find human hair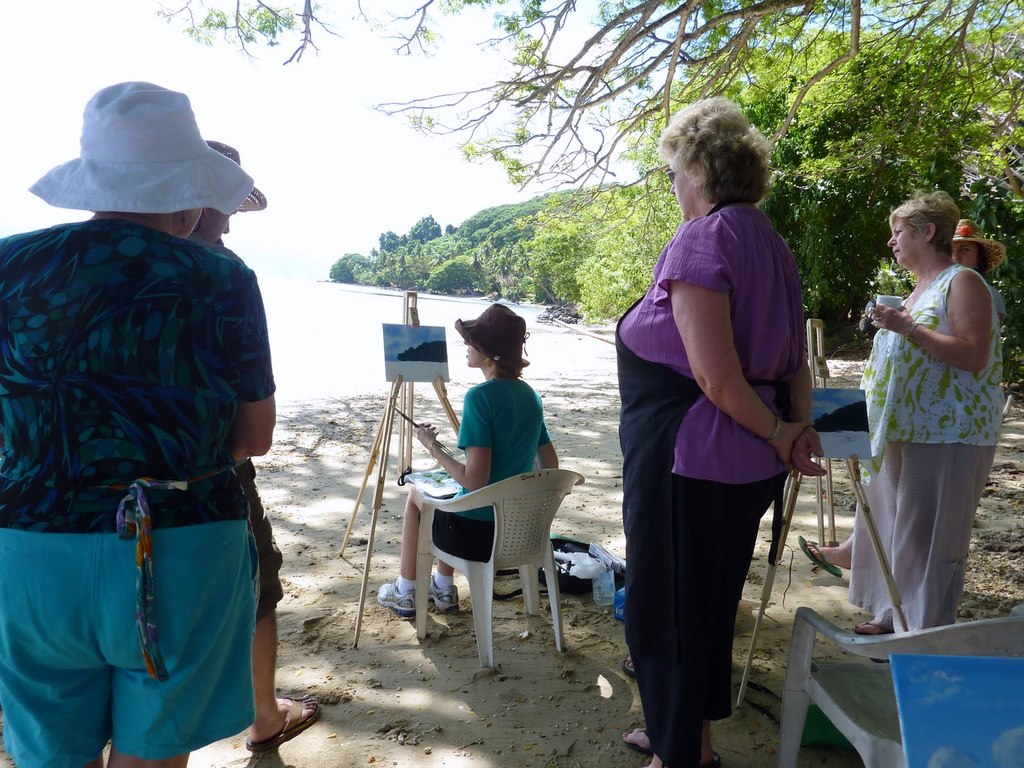
x1=492, y1=358, x2=522, y2=381
